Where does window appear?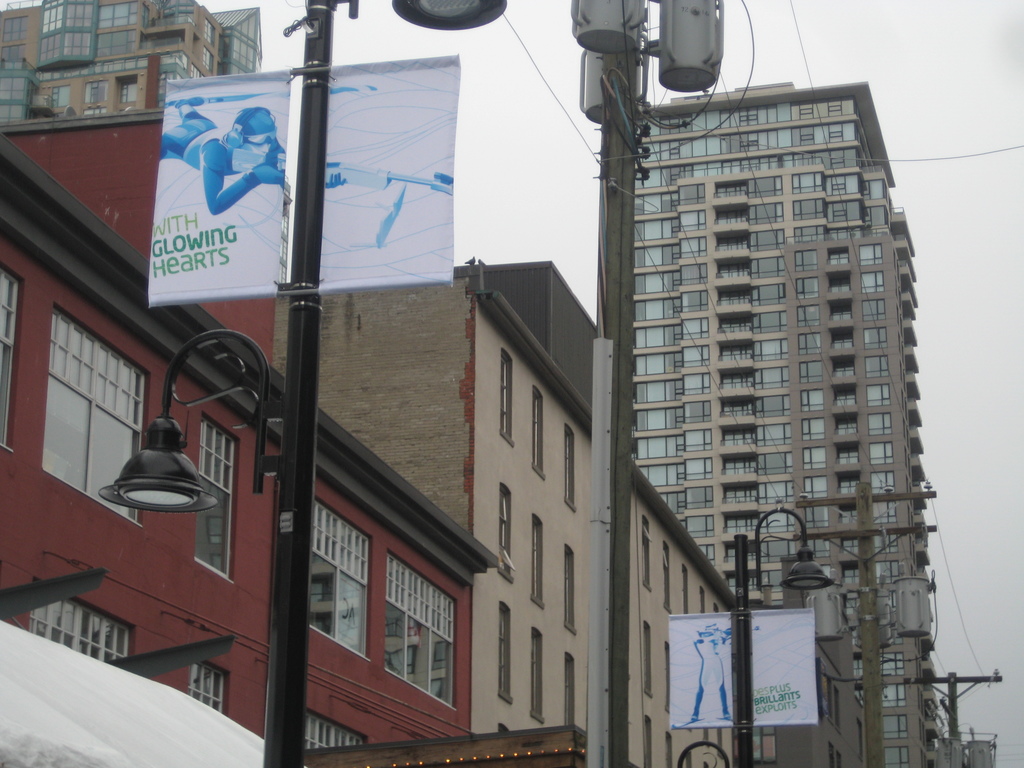
Appears at (234,14,274,81).
